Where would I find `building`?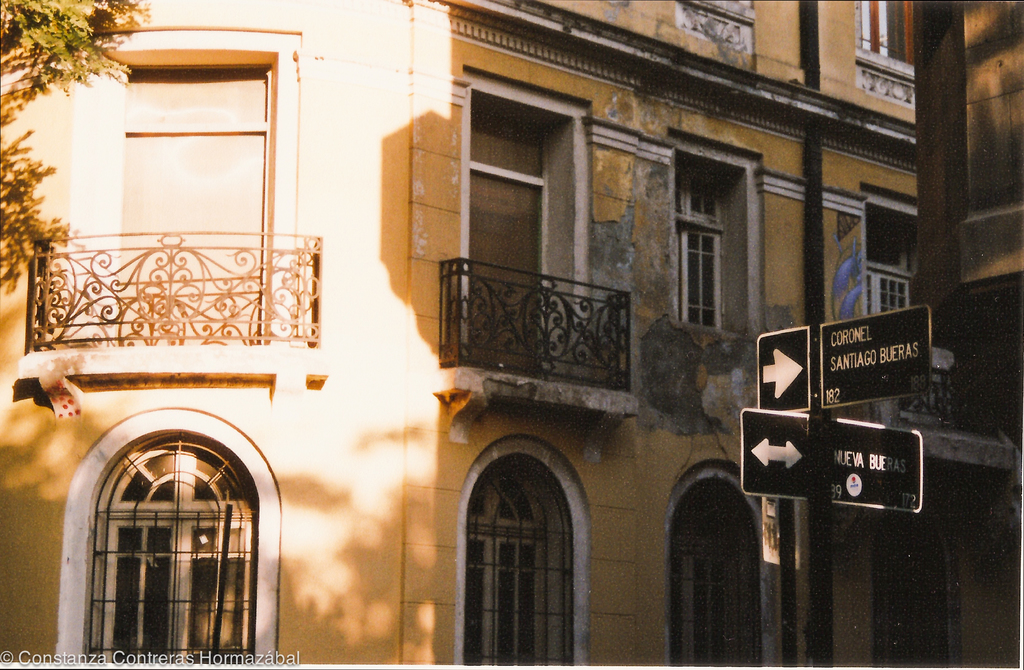
At (left=0, top=0, right=1023, bottom=669).
